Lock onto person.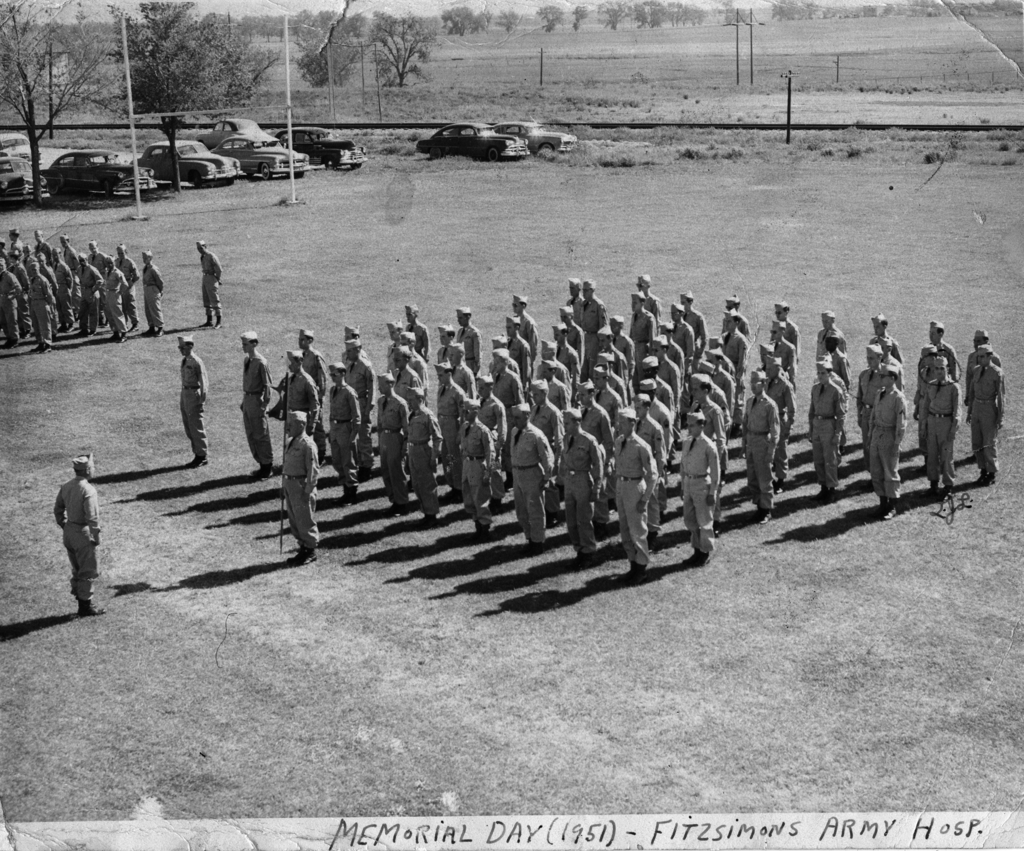
Locked: 196/245/223/329.
